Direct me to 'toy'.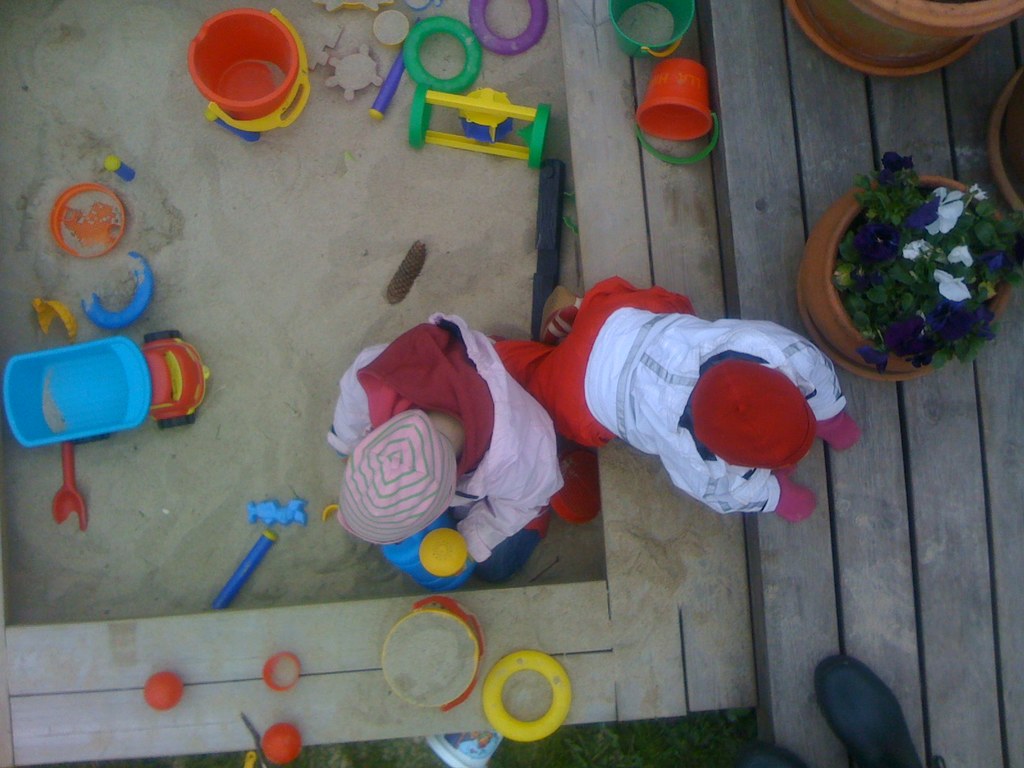
Direction: l=266, t=653, r=301, b=692.
